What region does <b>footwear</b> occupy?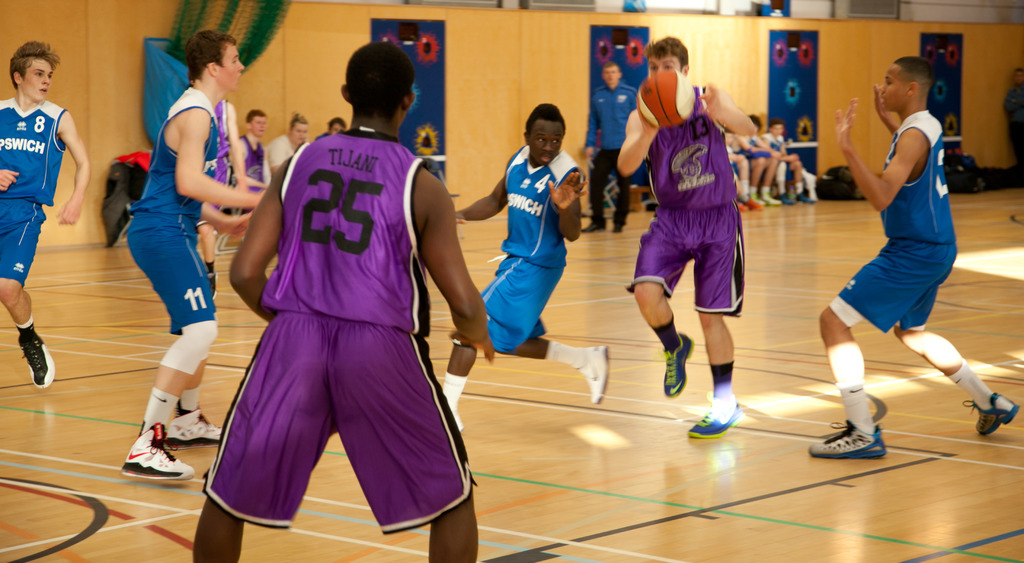
pyautogui.locateOnScreen(612, 225, 623, 230).
